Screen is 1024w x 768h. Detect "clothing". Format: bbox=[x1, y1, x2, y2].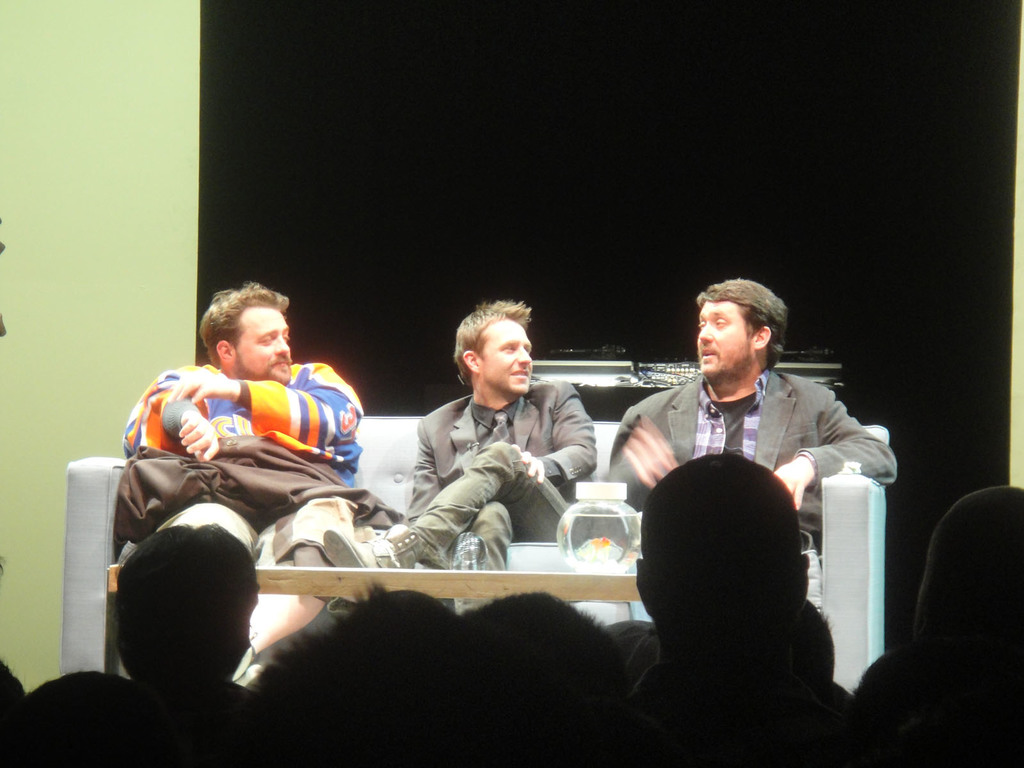
bbox=[128, 675, 248, 749].
